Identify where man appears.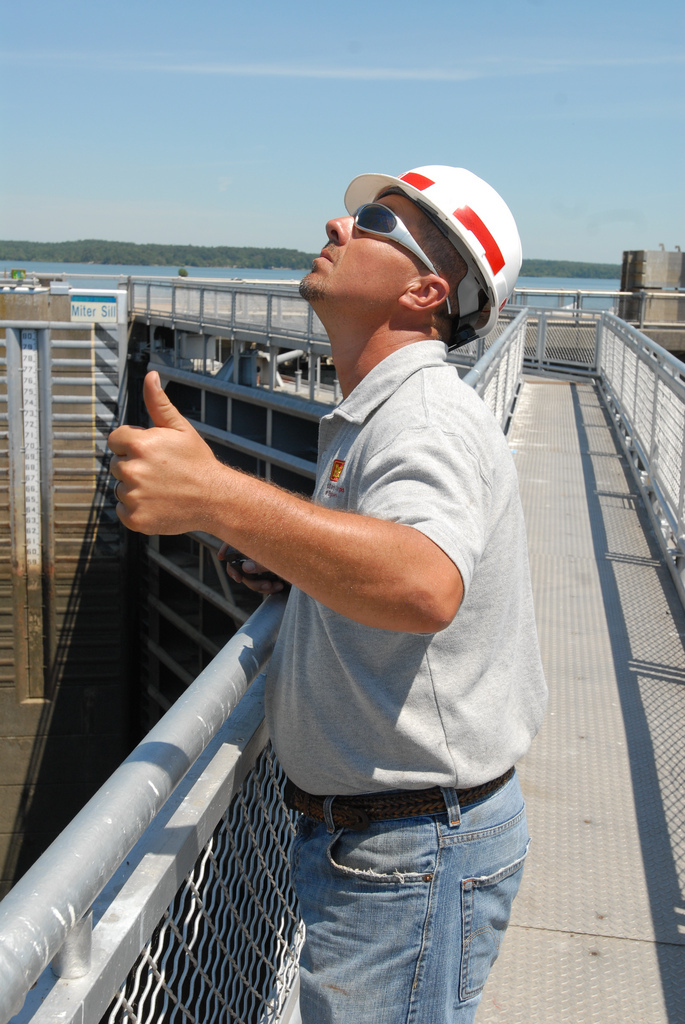
Appears at 65/148/544/1023.
